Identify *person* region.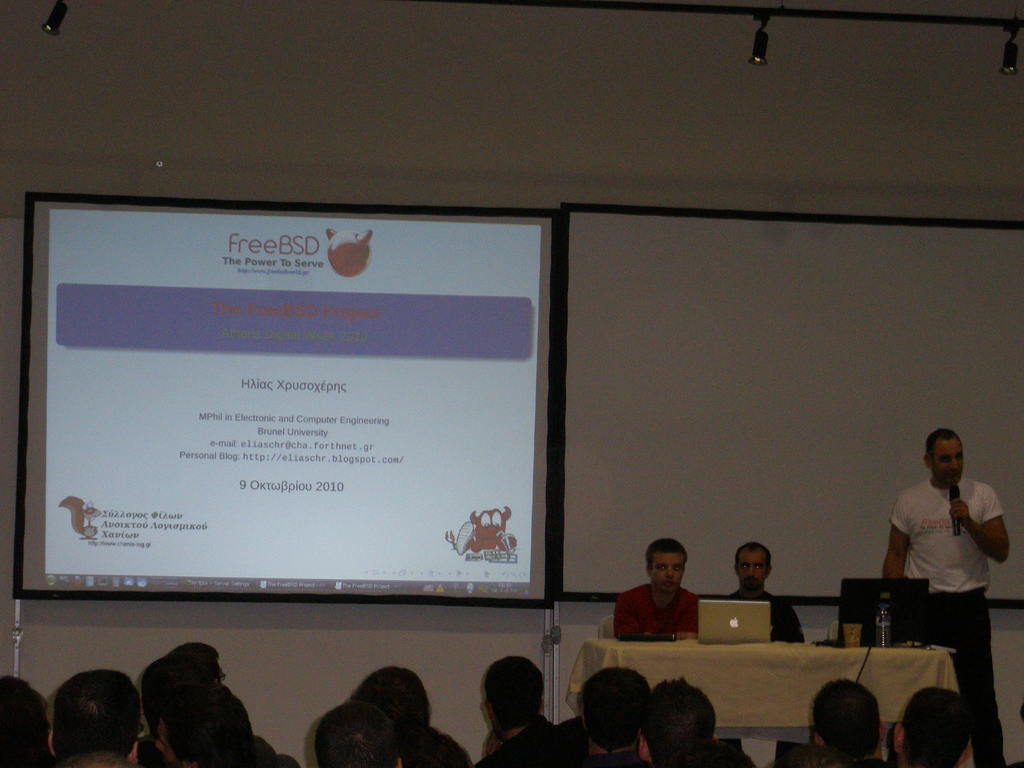
Region: (x1=615, y1=535, x2=697, y2=643).
